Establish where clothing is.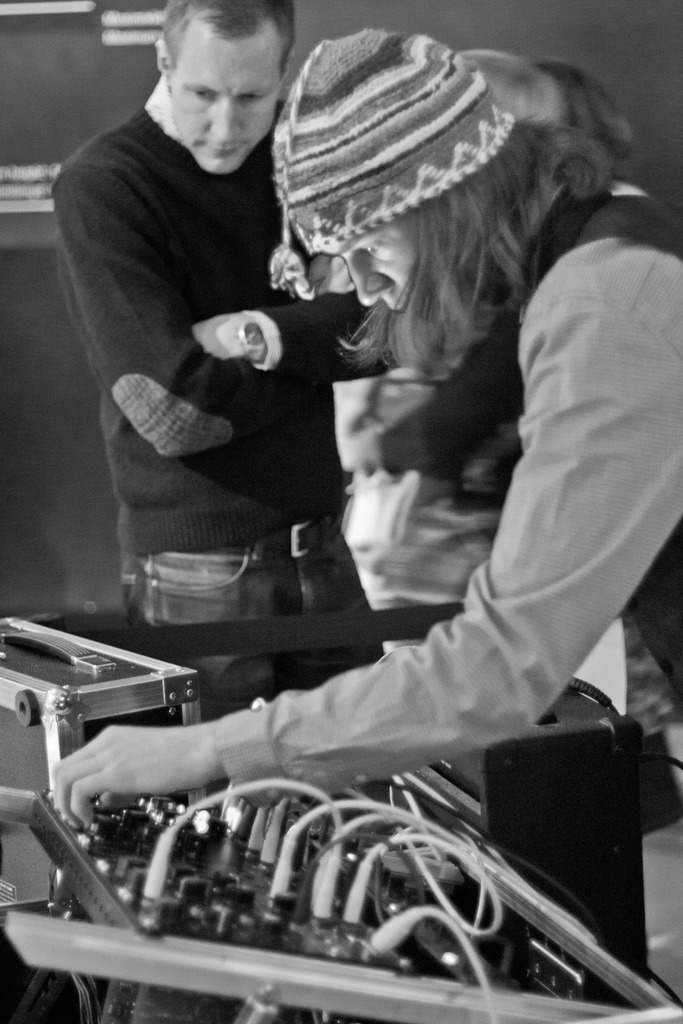
Established at (left=218, top=168, right=680, bottom=799).
